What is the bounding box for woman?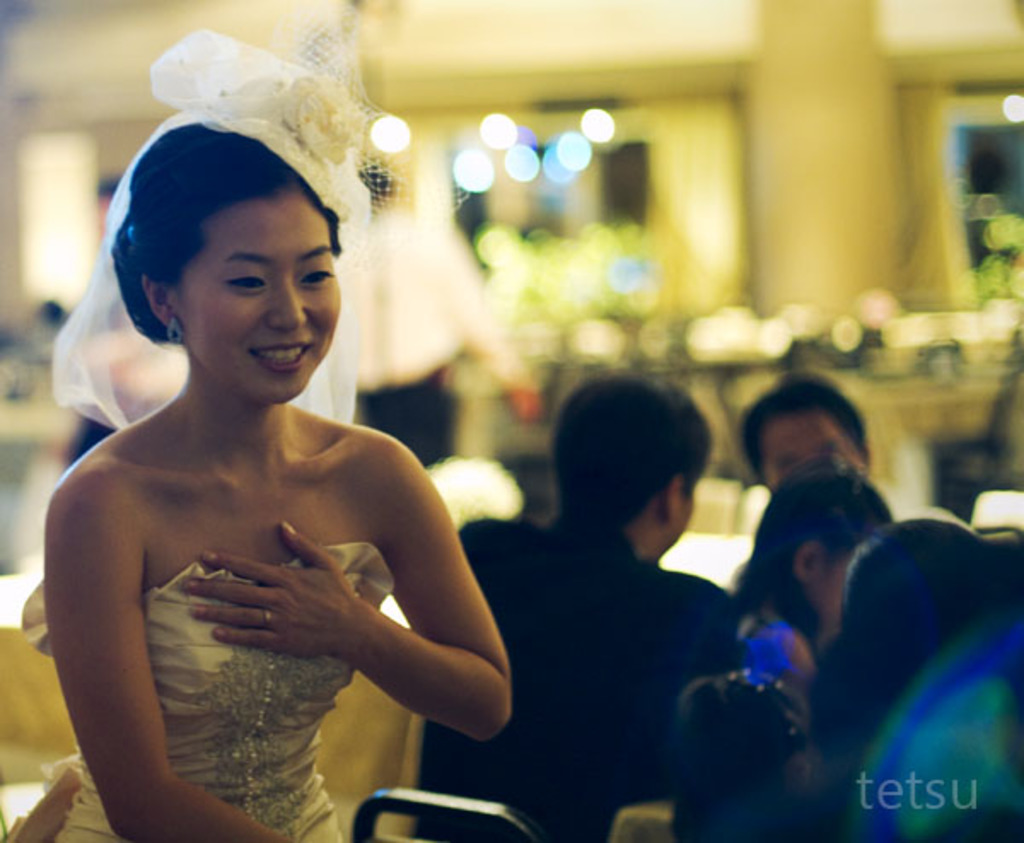
x1=672 y1=671 x2=831 y2=841.
